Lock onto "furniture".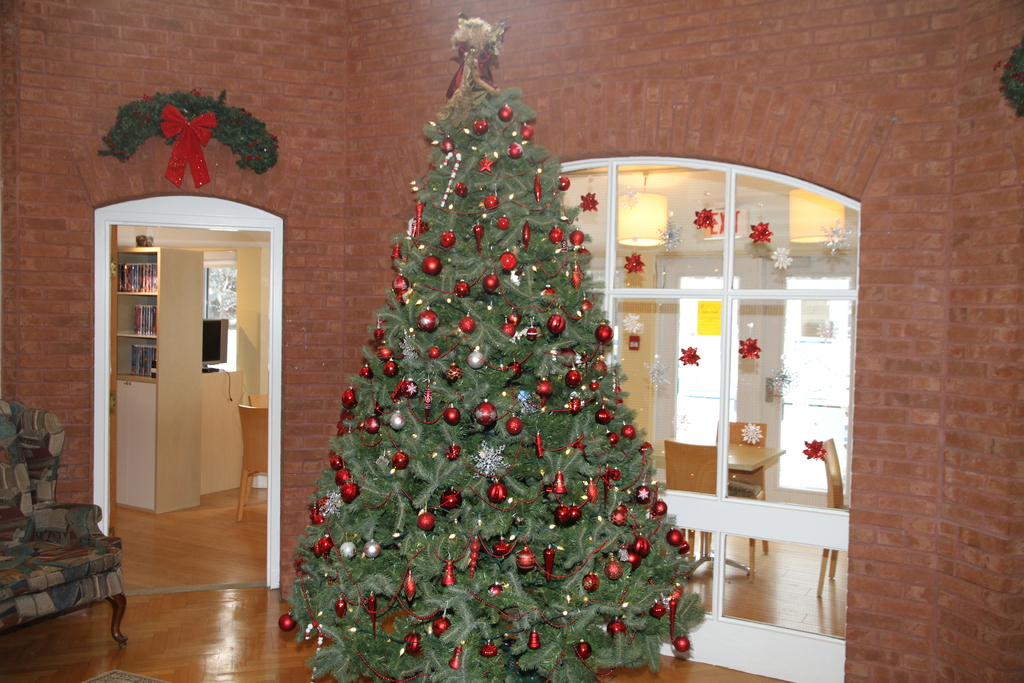
Locked: bbox(665, 442, 719, 556).
